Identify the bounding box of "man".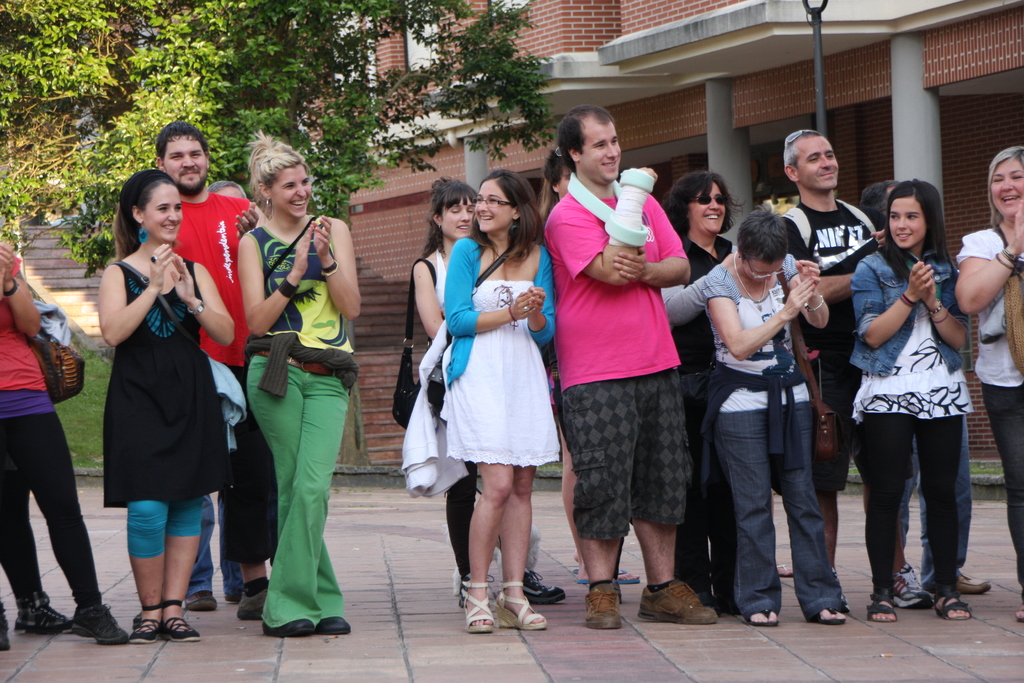
543/117/716/624.
